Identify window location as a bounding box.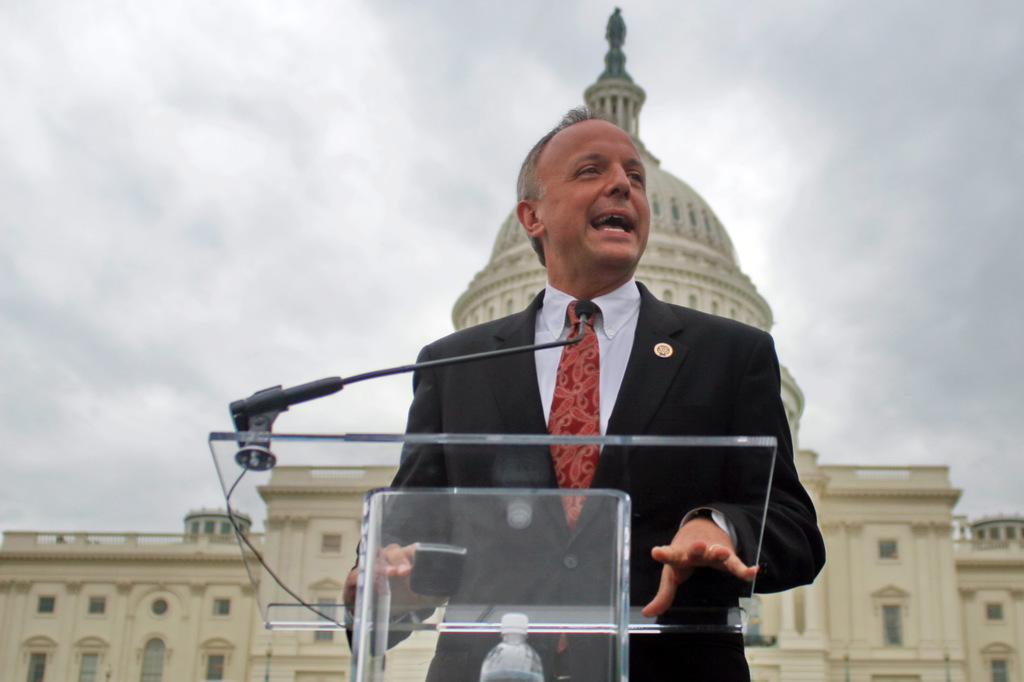
pyautogui.locateOnScreen(81, 658, 98, 681).
